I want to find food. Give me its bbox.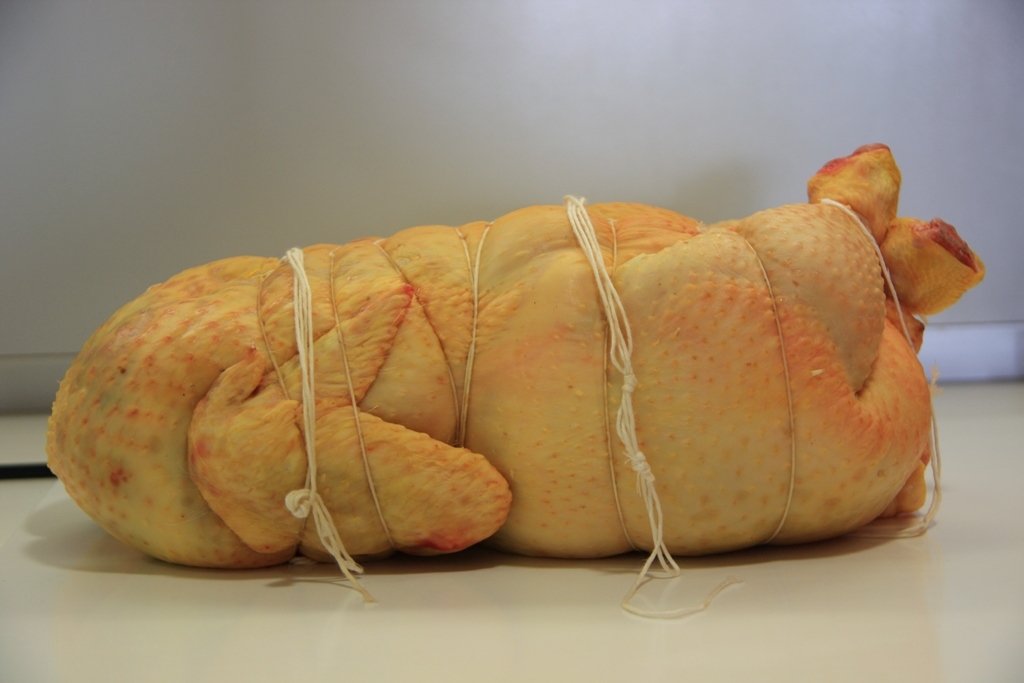
43 134 985 575.
